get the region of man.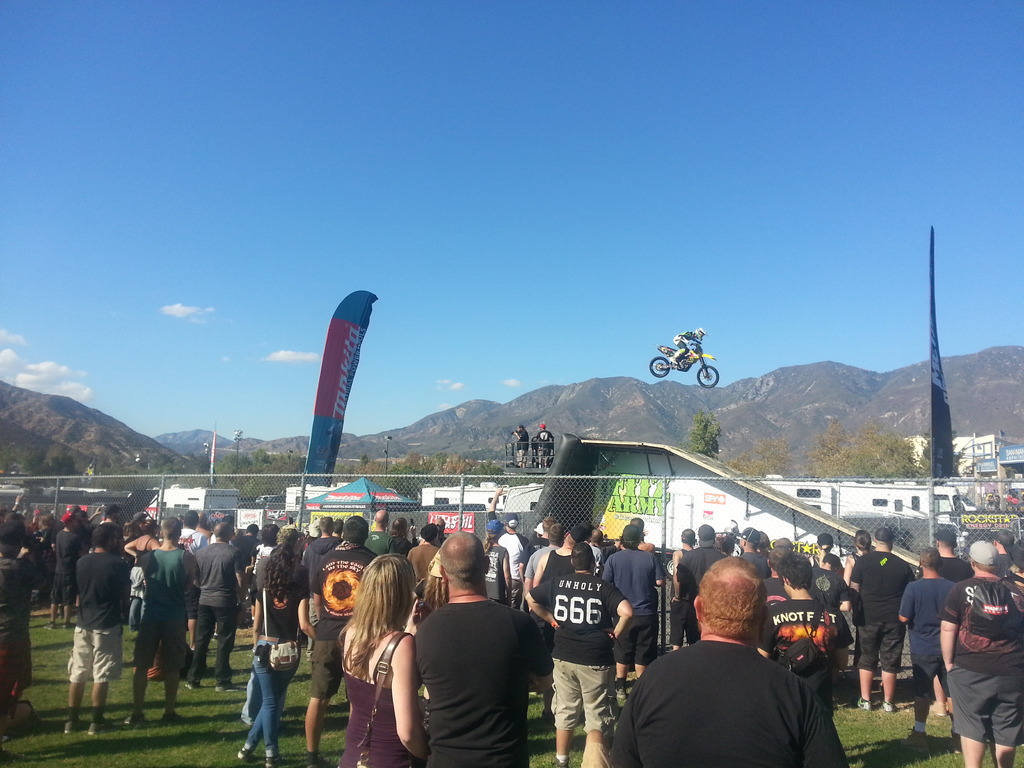
(left=331, top=518, right=341, bottom=539).
